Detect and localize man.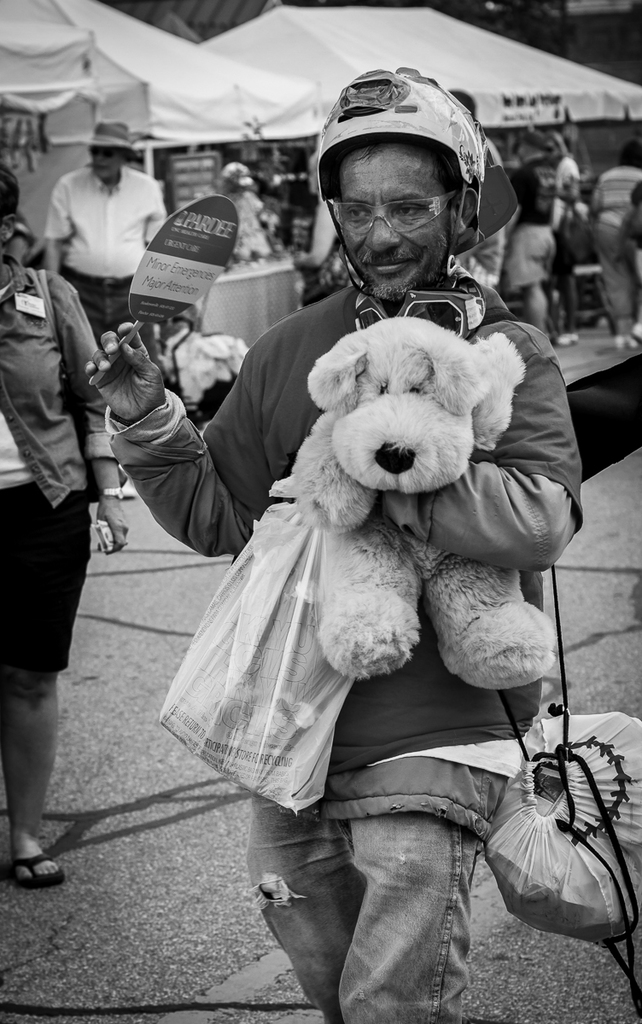
Localized at bbox(79, 61, 599, 1023).
